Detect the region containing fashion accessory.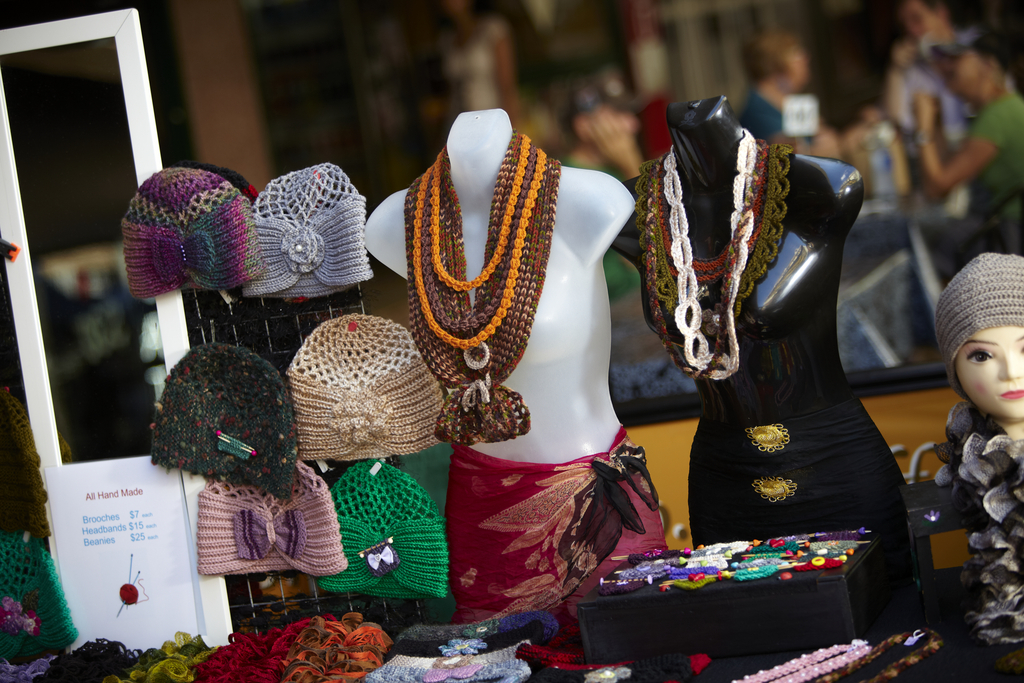
rect(147, 339, 302, 494).
